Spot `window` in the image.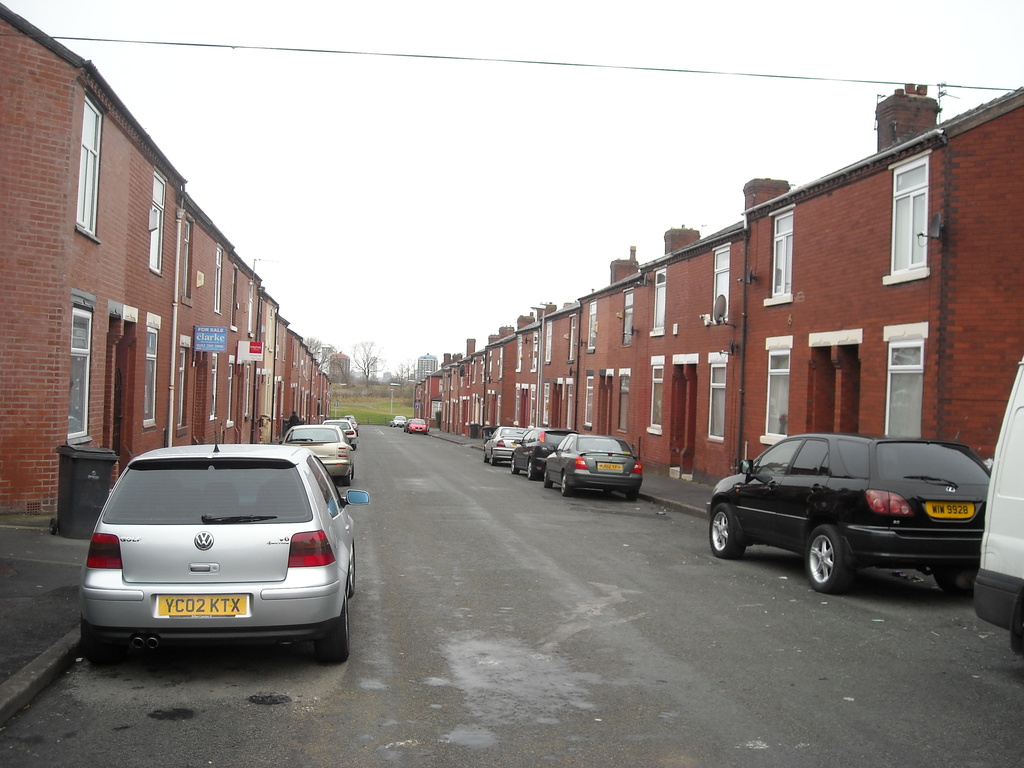
`window` found at region(706, 244, 728, 324).
